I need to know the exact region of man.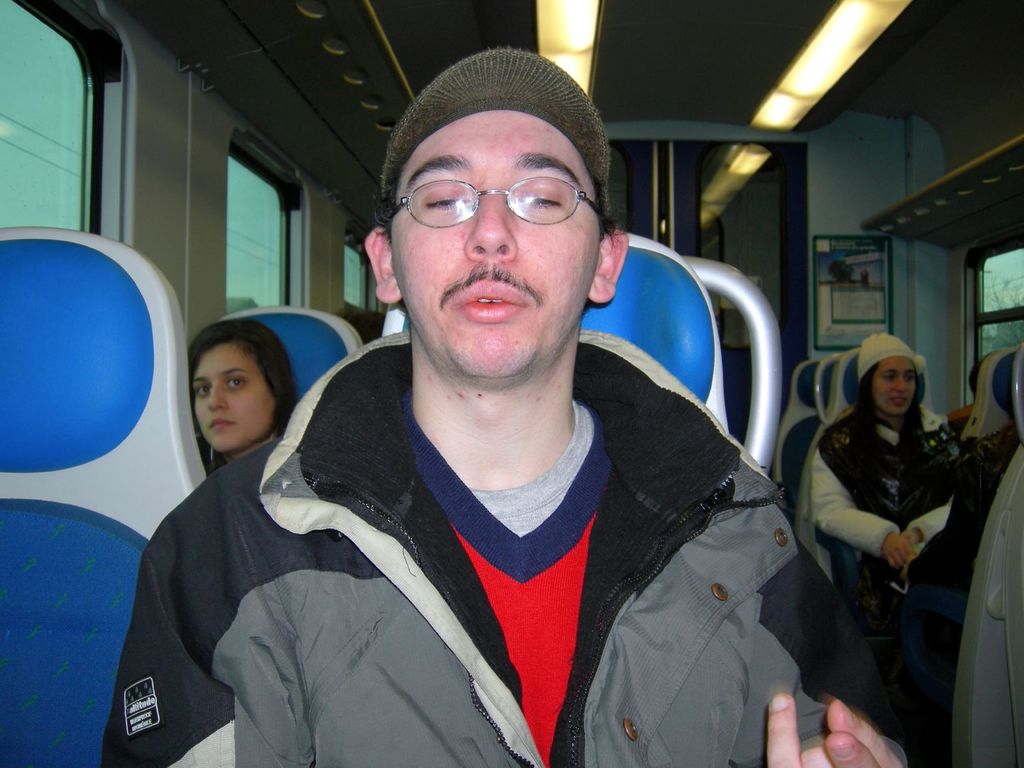
Region: Rect(138, 61, 863, 767).
